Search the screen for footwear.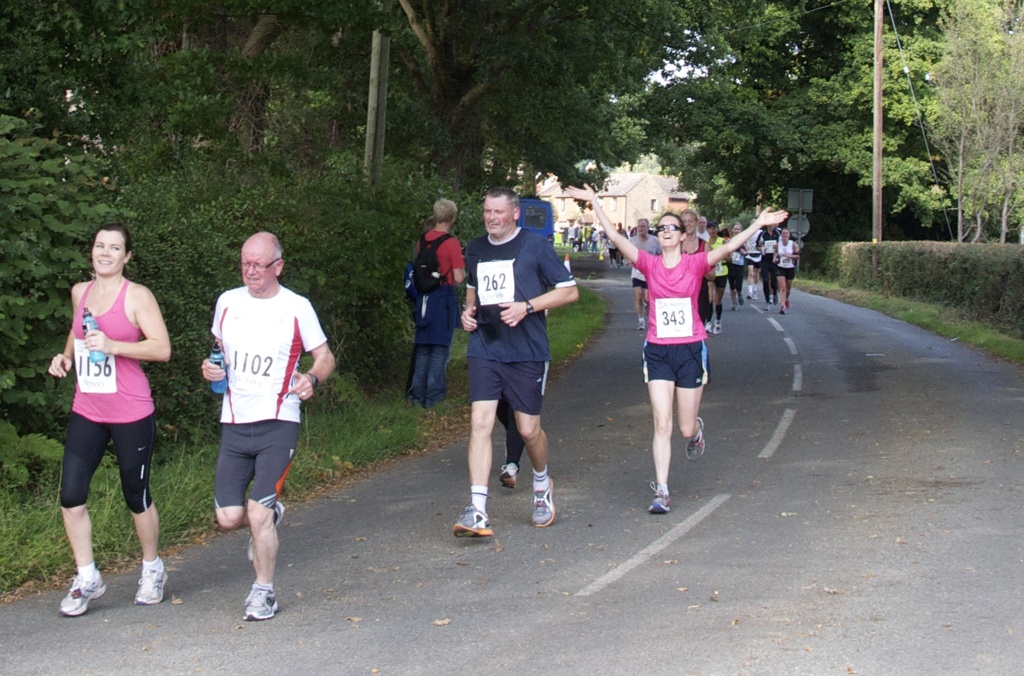
Found at x1=703, y1=323, x2=713, y2=333.
